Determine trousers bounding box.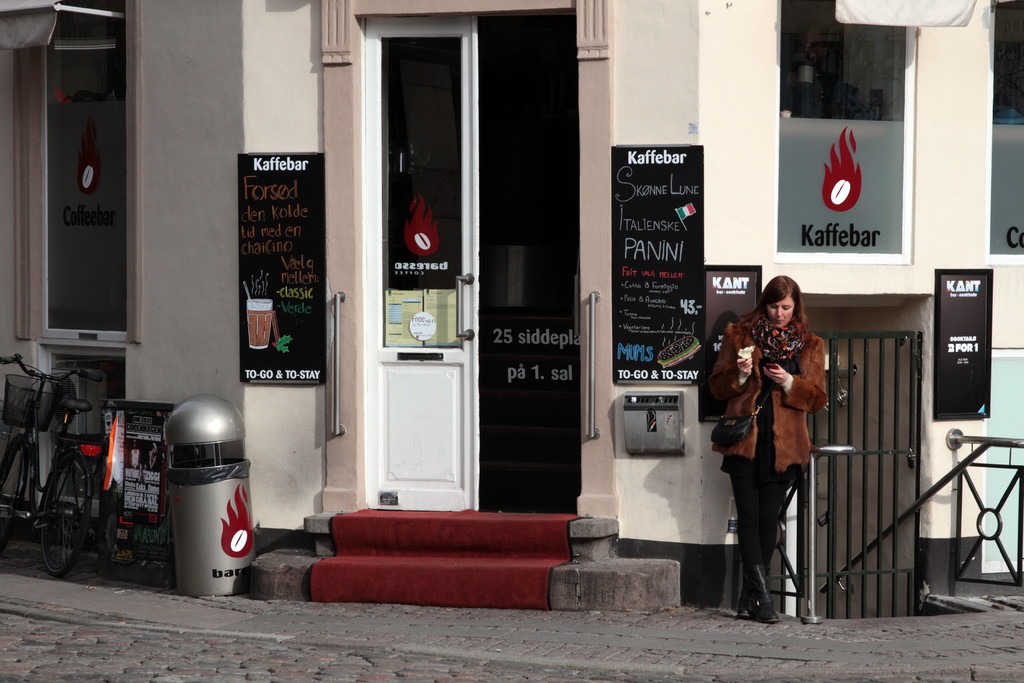
Determined: bbox=(728, 423, 794, 572).
